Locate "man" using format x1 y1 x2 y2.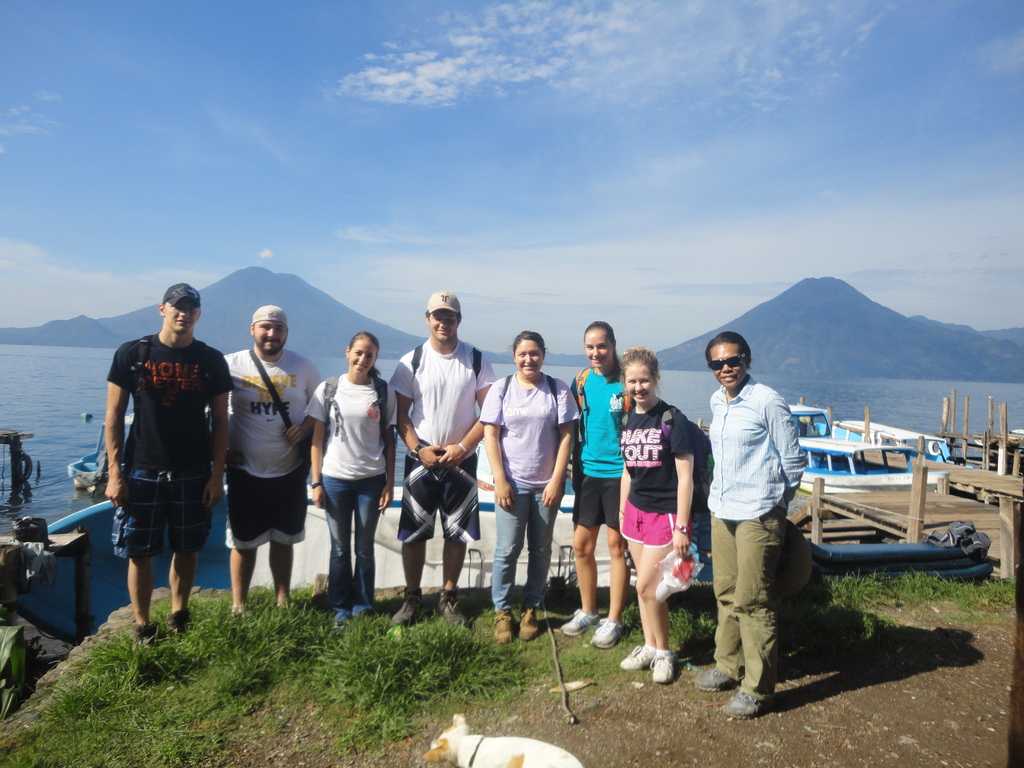
214 301 335 612.
